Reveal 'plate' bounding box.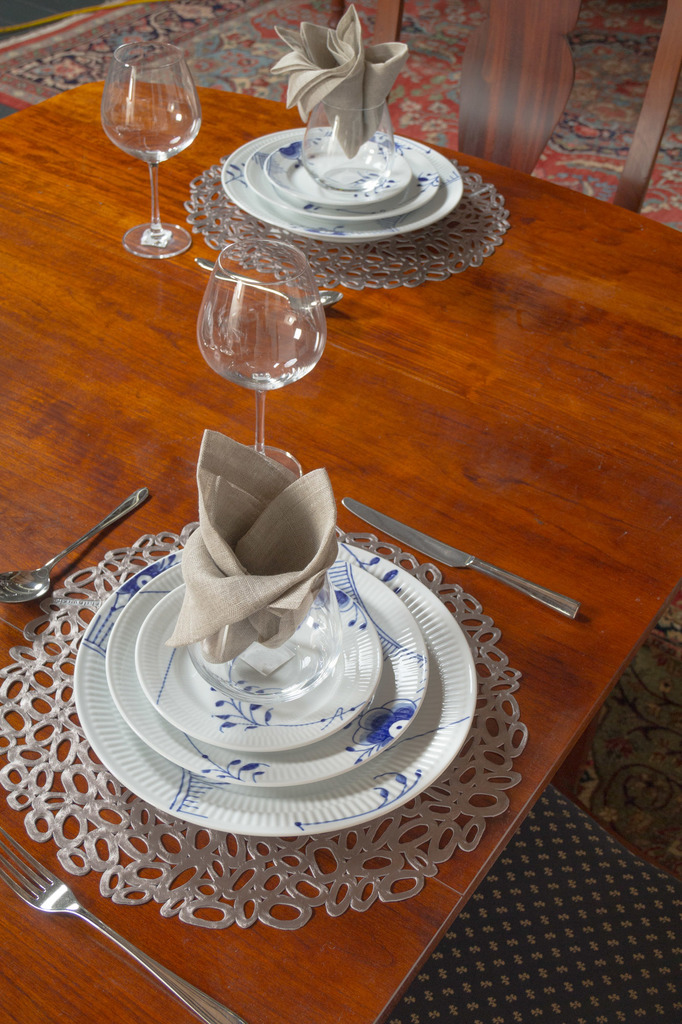
Revealed: left=223, top=125, right=464, bottom=241.
